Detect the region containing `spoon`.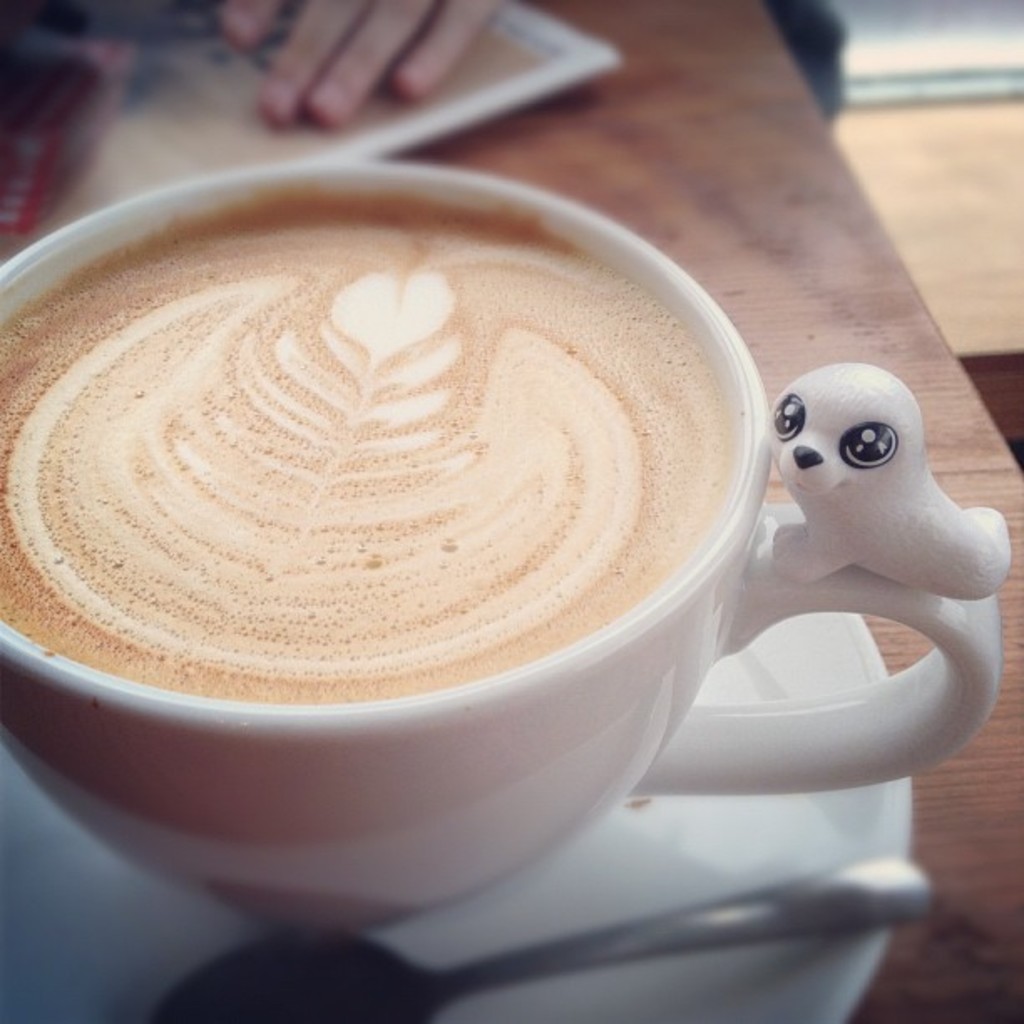
<region>156, 857, 927, 1022</region>.
